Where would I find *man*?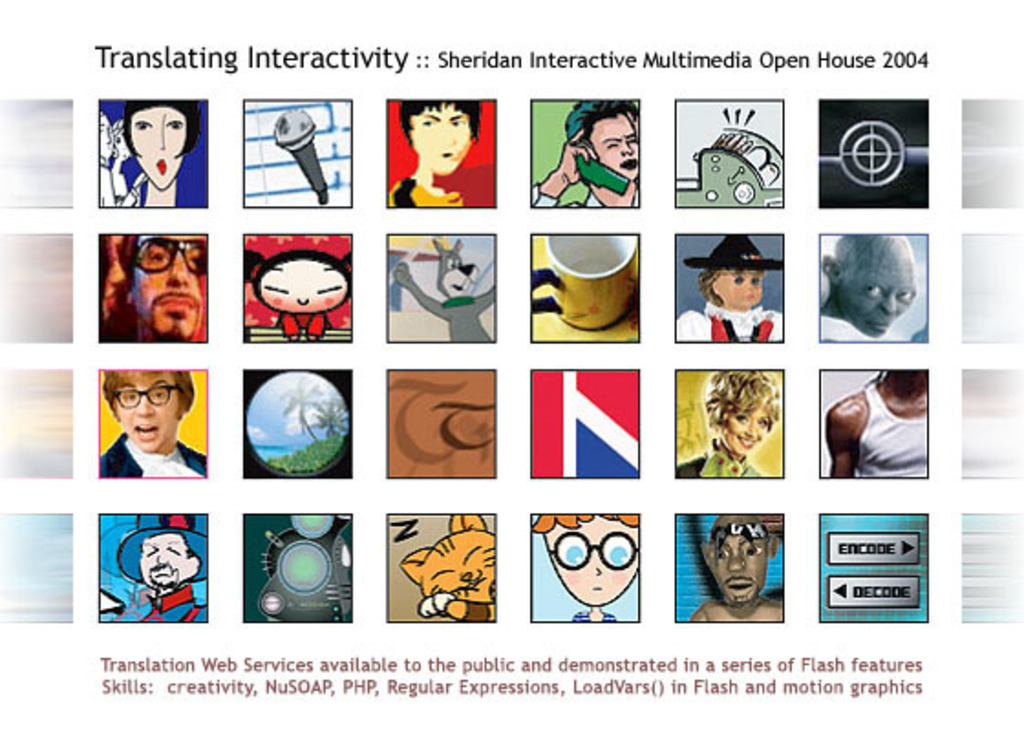
At bbox(79, 358, 203, 497).
